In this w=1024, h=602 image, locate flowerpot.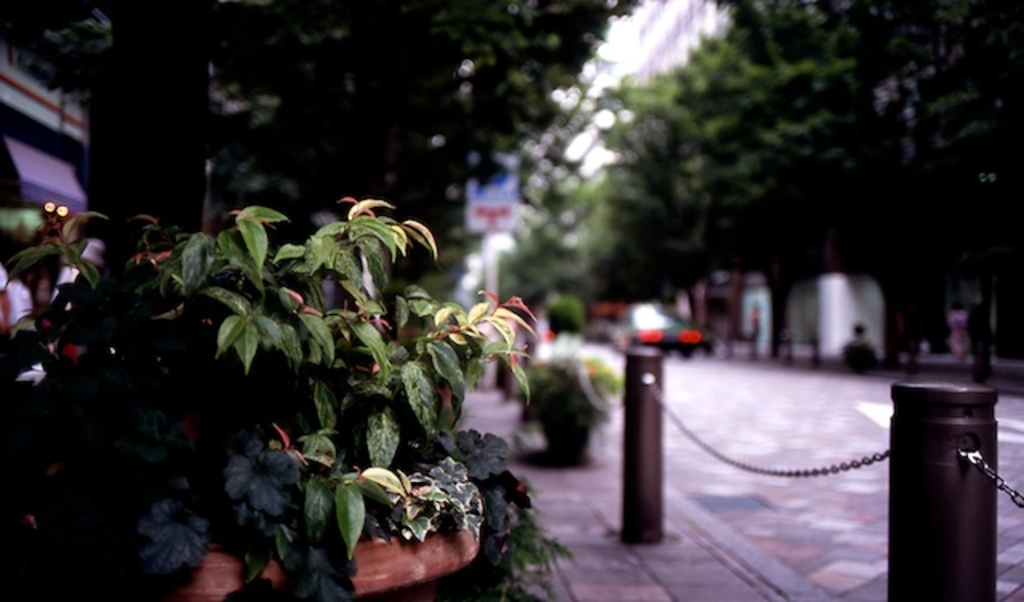
Bounding box: l=536, t=411, r=613, b=466.
